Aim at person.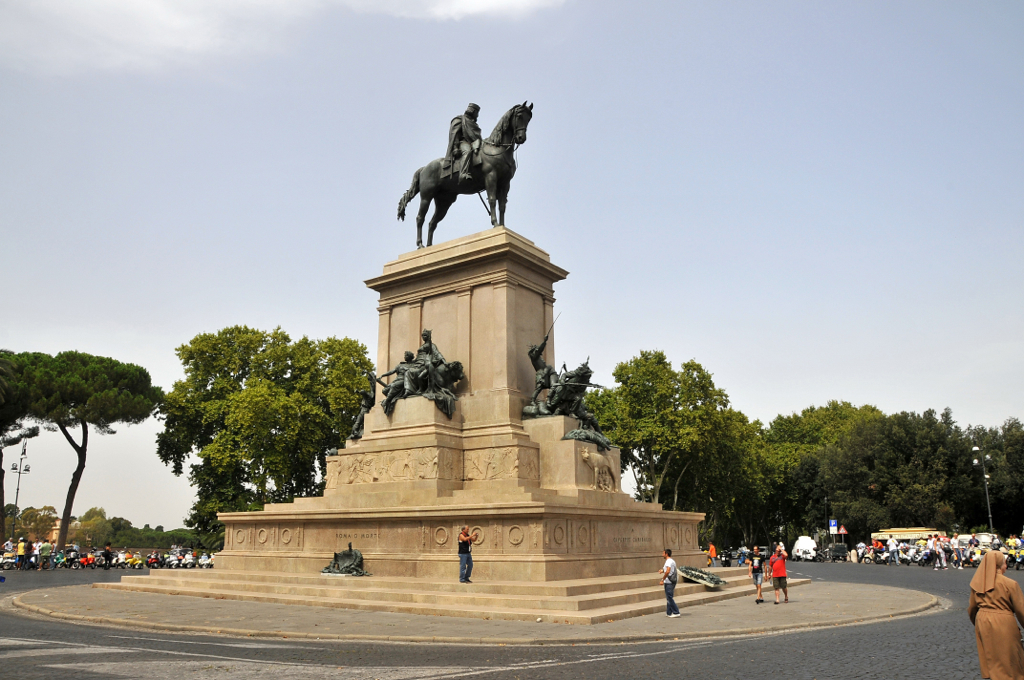
Aimed at 531, 341, 562, 407.
